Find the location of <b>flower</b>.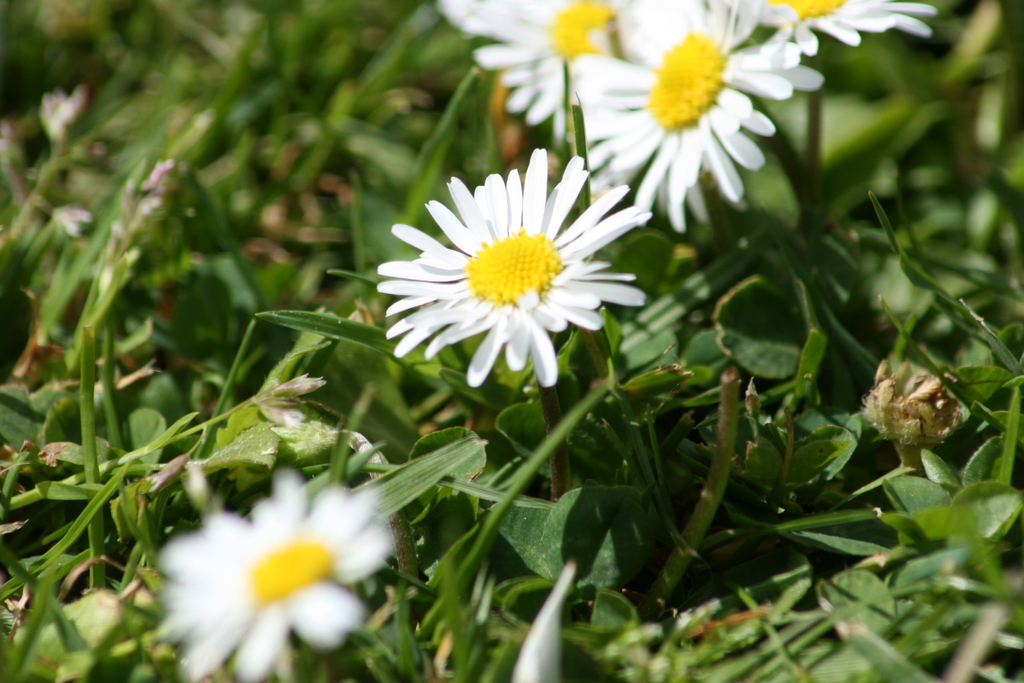
Location: <bbox>150, 461, 403, 673</bbox>.
